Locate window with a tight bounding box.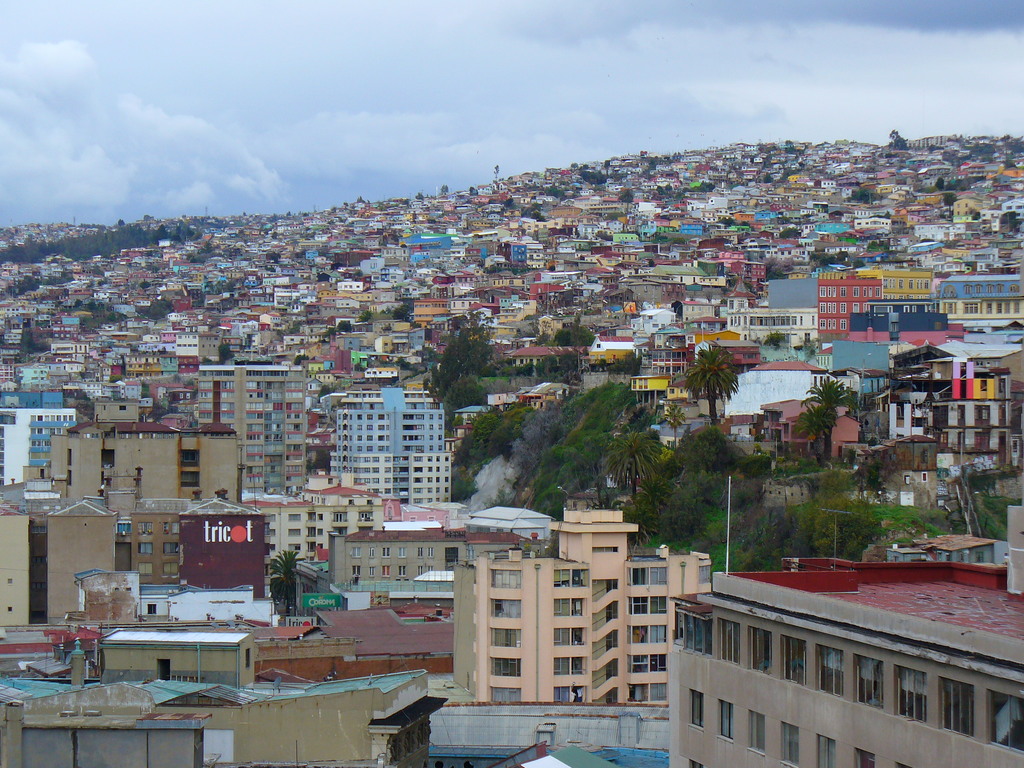
l=857, t=656, r=883, b=706.
